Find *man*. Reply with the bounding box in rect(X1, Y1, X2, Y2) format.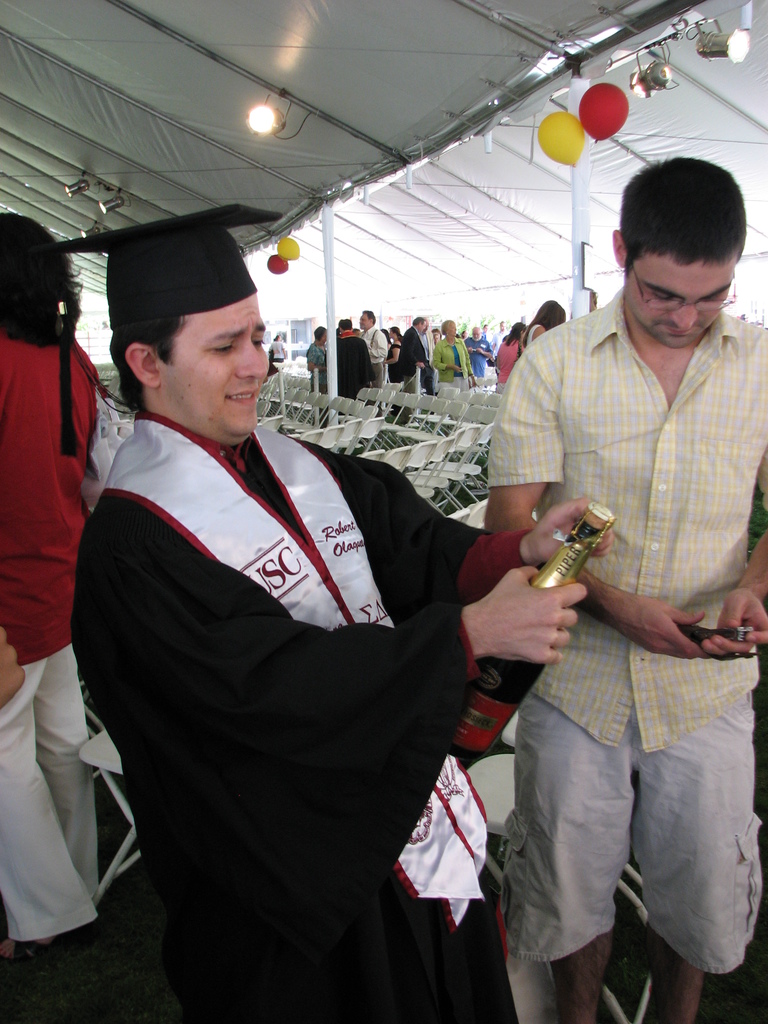
rect(68, 228, 616, 1011).
